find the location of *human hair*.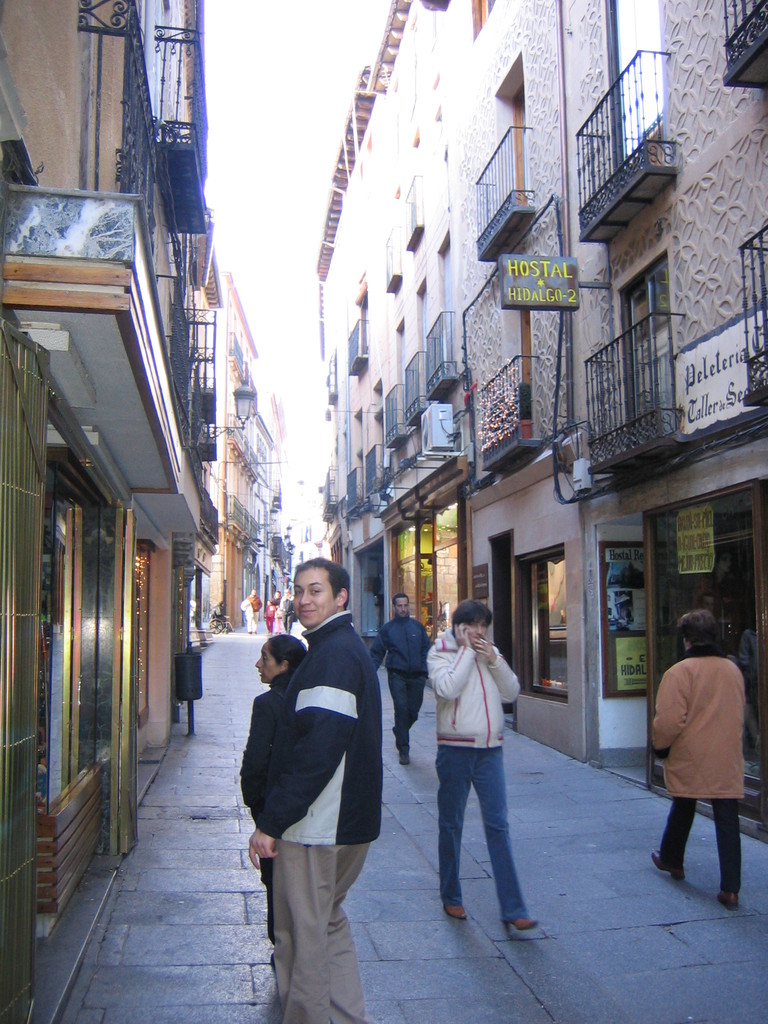
Location: pyautogui.locateOnScreen(451, 600, 494, 633).
